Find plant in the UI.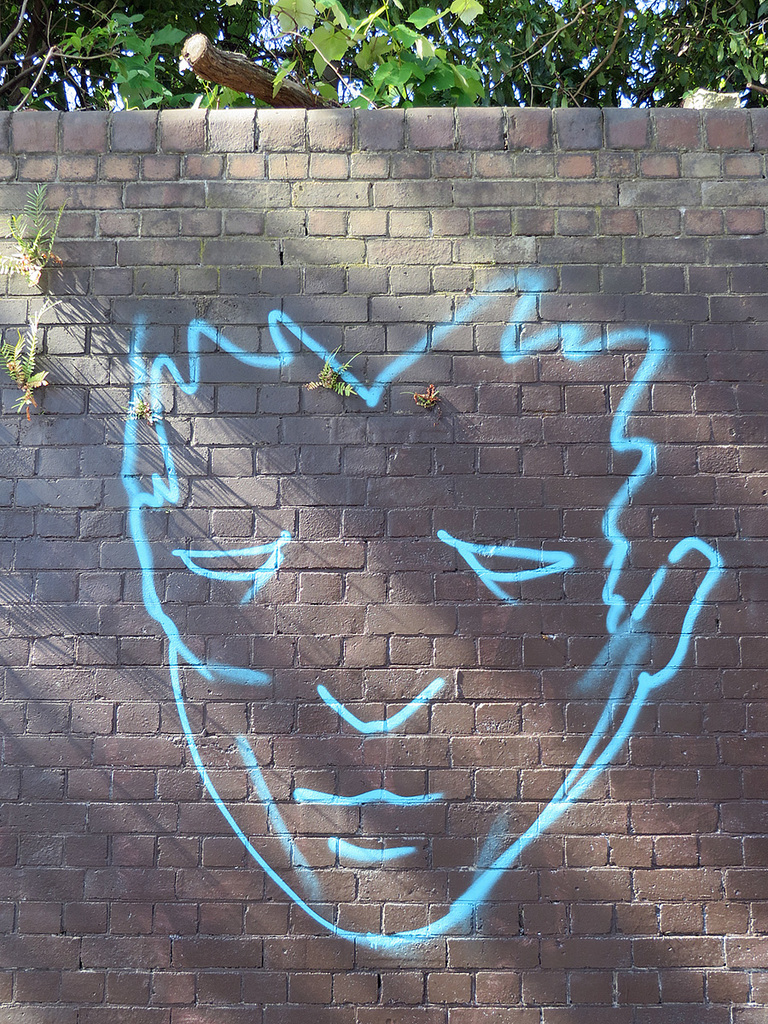
UI element at <box>304,344,364,399</box>.
